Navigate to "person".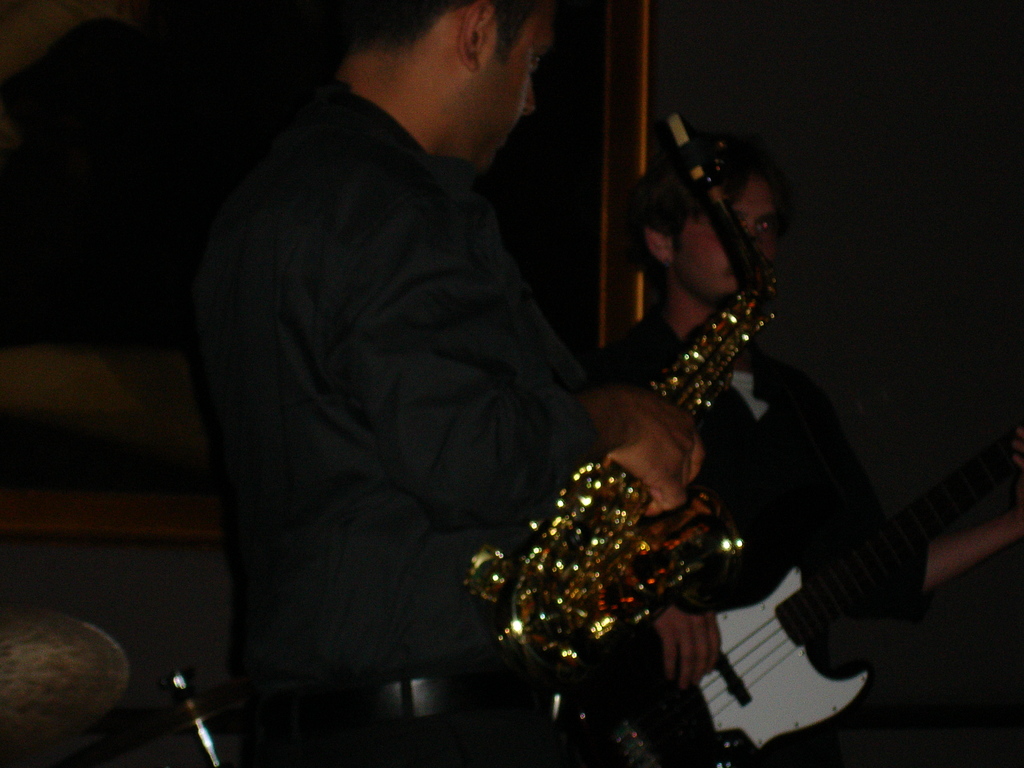
Navigation target: [184,0,750,751].
